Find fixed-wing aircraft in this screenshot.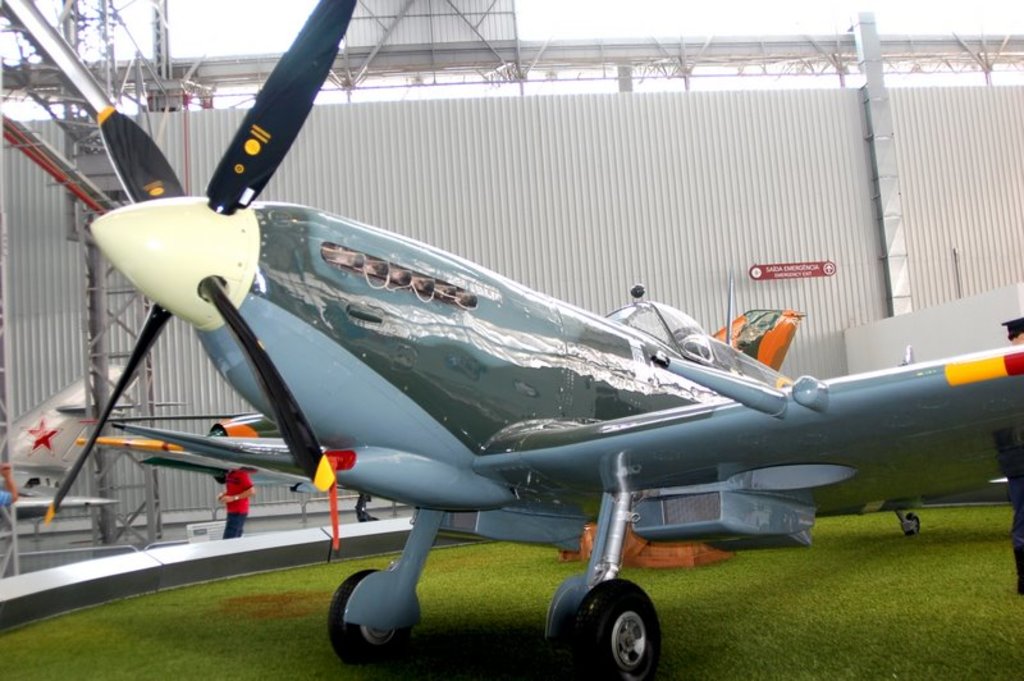
The bounding box for fixed-wing aircraft is x1=79 y1=308 x2=805 y2=557.
